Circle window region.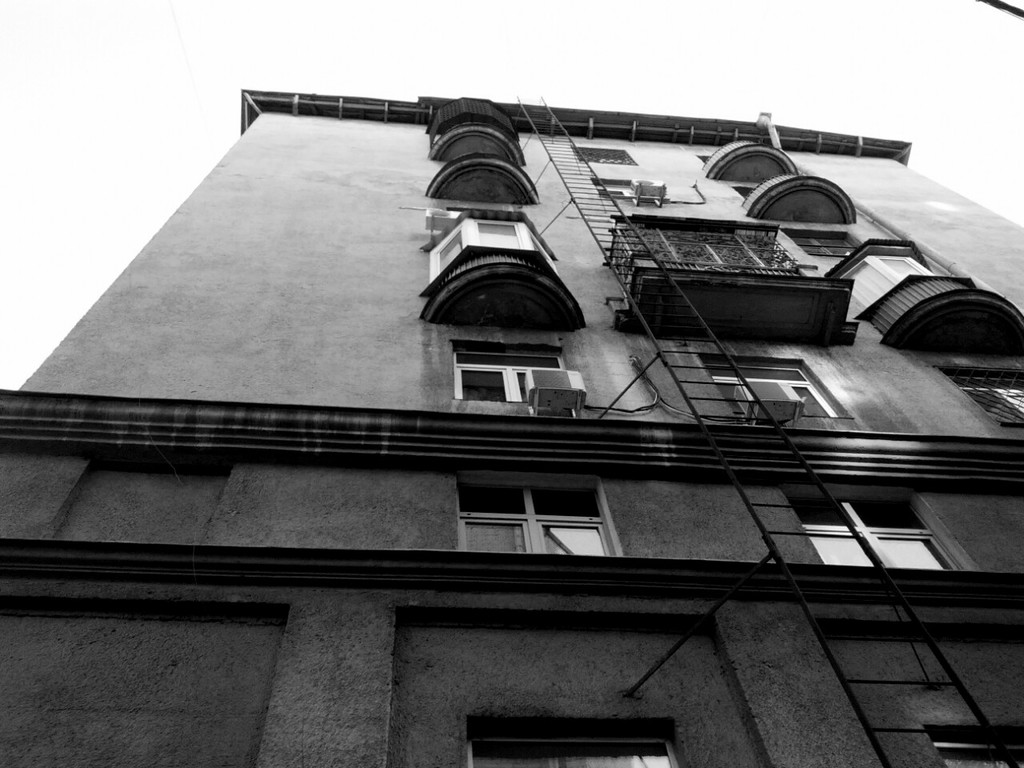
Region: <bbox>942, 368, 1023, 428</bbox>.
